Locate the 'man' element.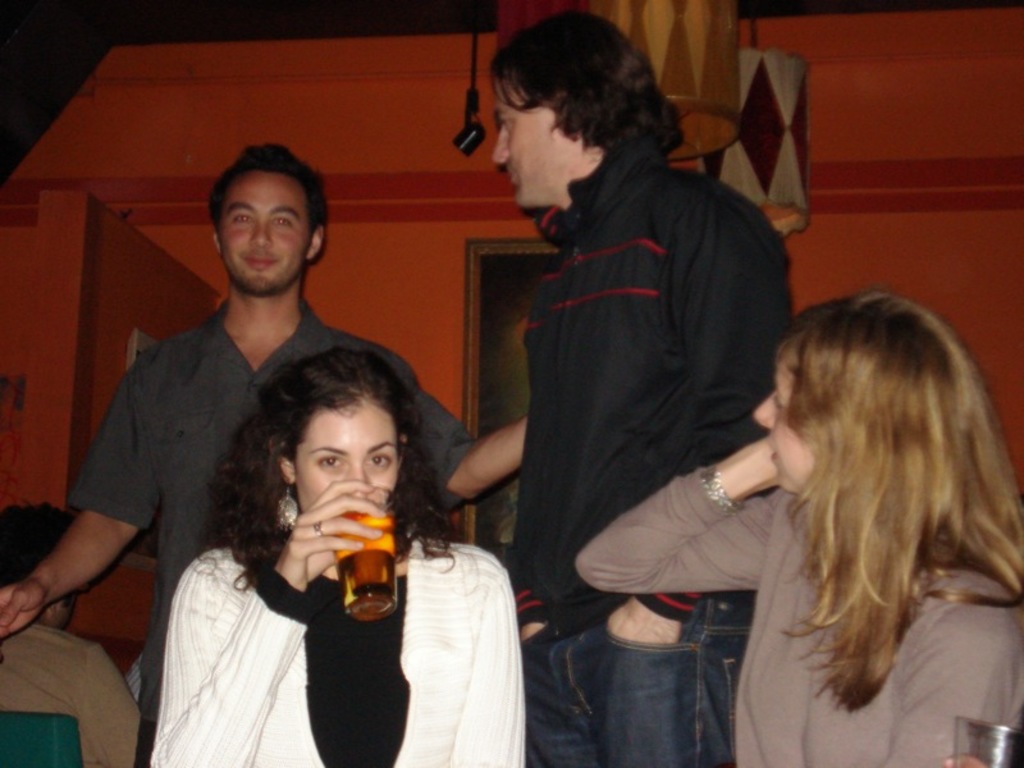
Element bbox: x1=449 y1=19 x2=813 y2=684.
